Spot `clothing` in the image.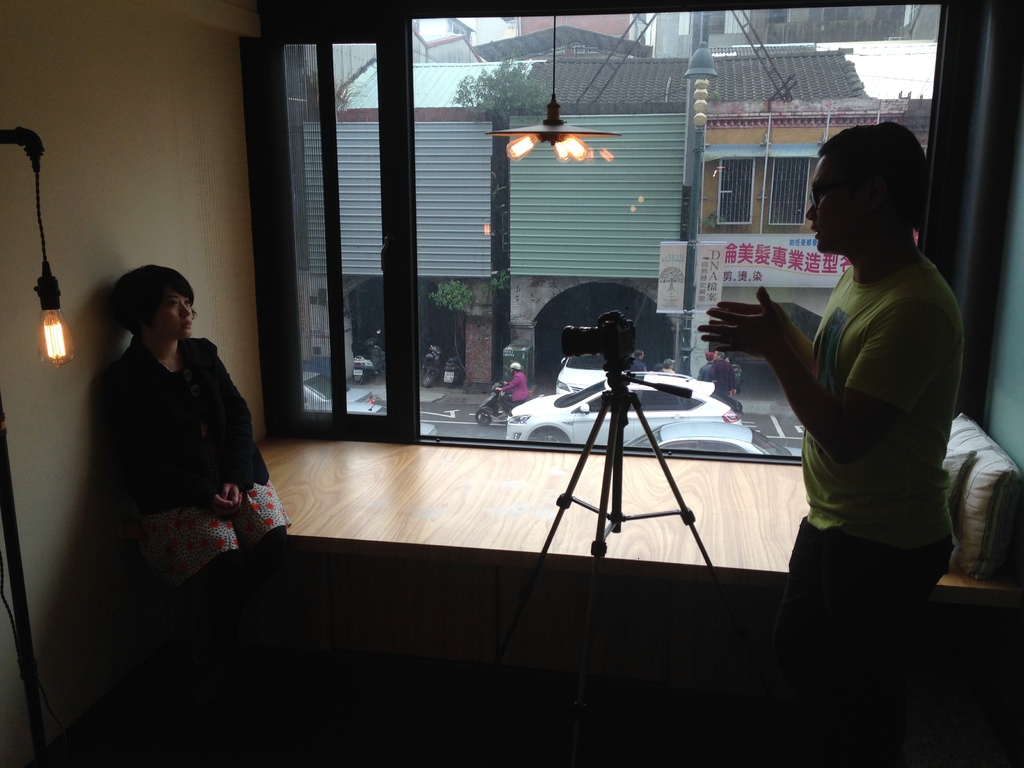
`clothing` found at 166/484/285/576.
